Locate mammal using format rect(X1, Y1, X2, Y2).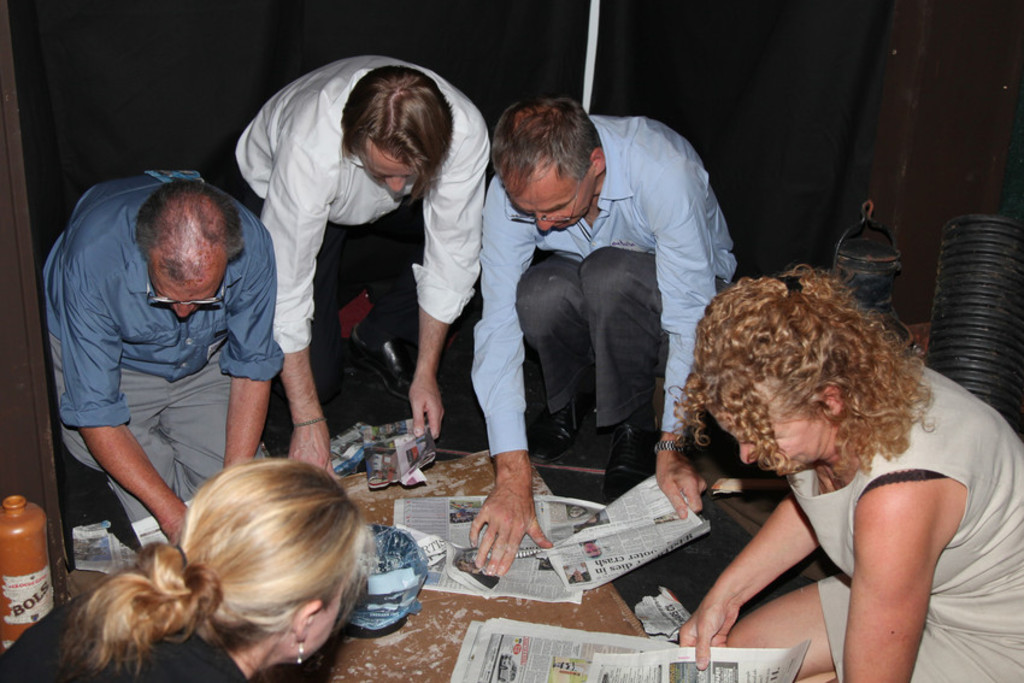
rect(224, 54, 493, 478).
